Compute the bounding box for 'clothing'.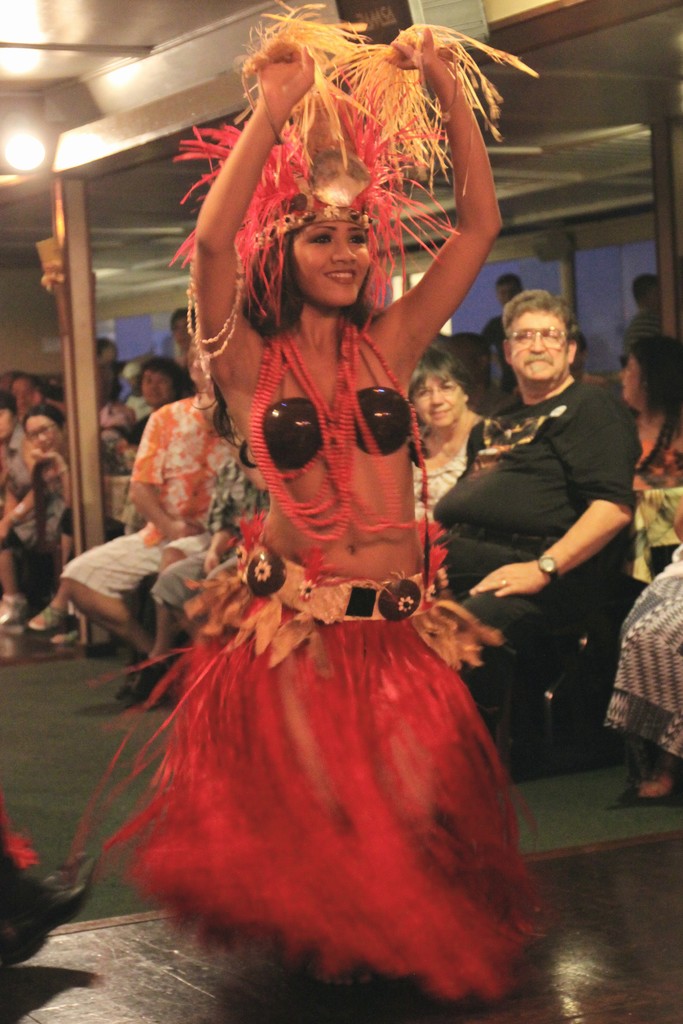
x1=603 y1=544 x2=682 y2=760.
